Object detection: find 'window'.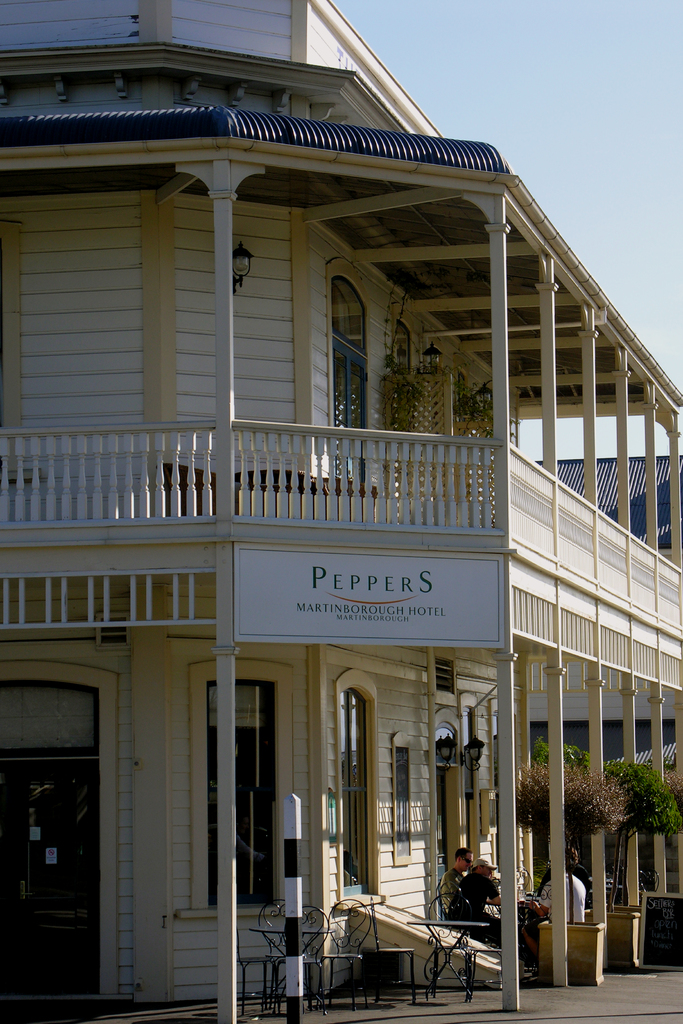
x1=211 y1=682 x2=291 y2=911.
